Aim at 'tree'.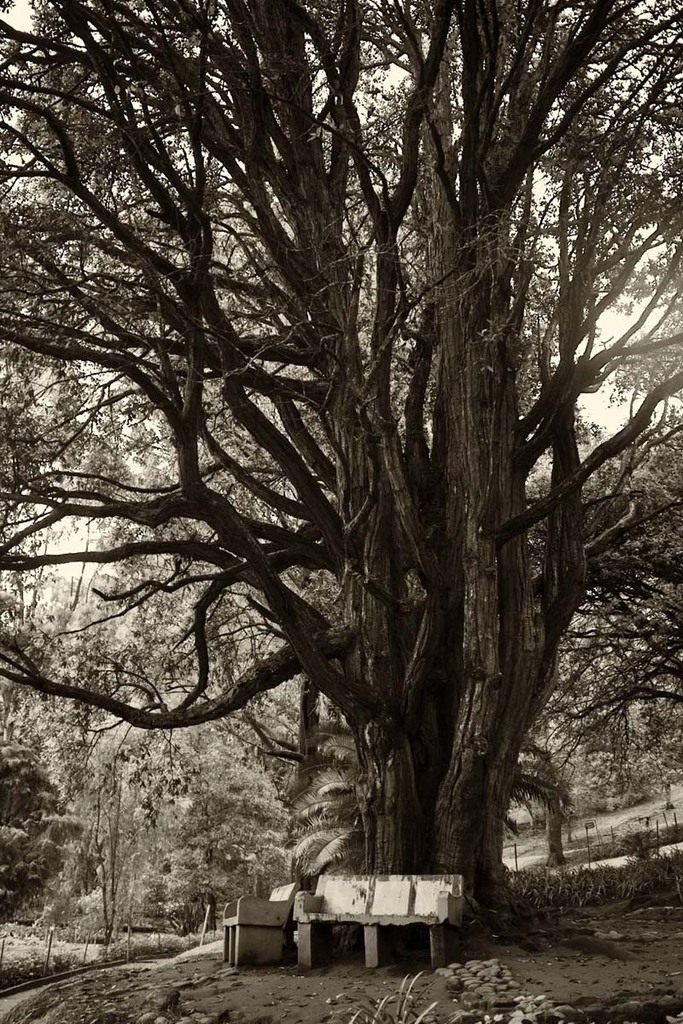
Aimed at [530,609,682,844].
